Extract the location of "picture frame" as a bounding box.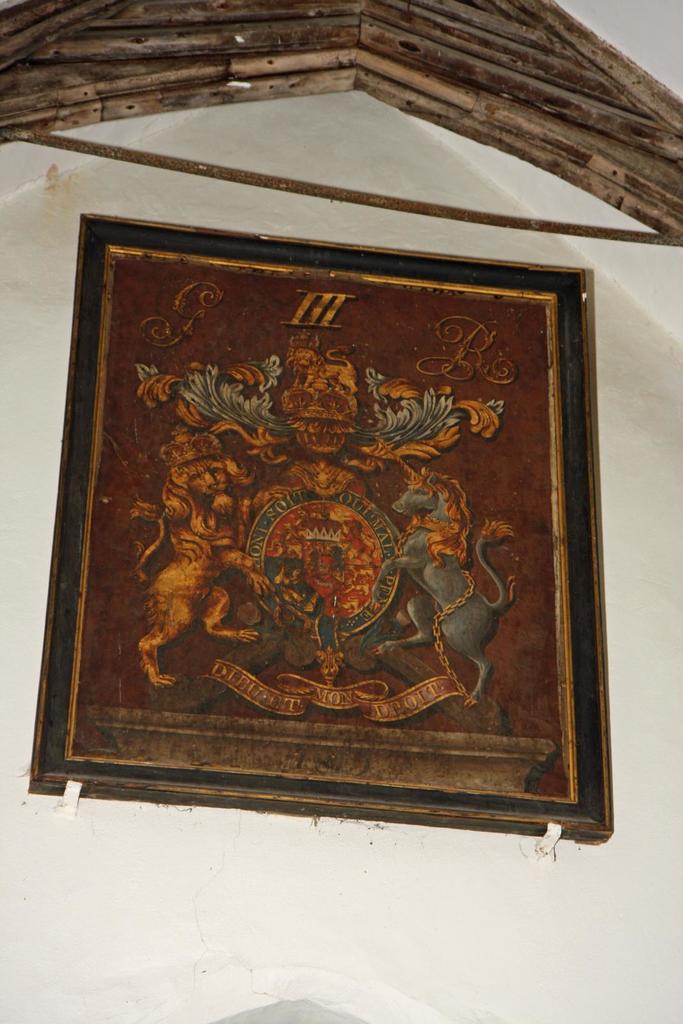
29:227:610:841.
